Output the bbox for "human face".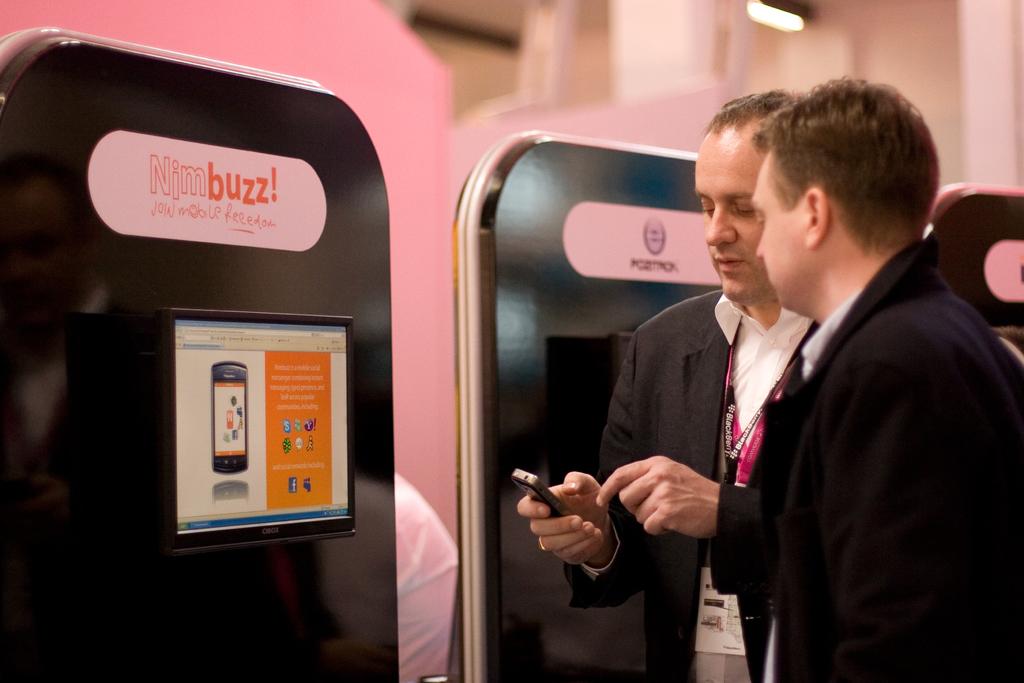
(x1=691, y1=122, x2=769, y2=294).
